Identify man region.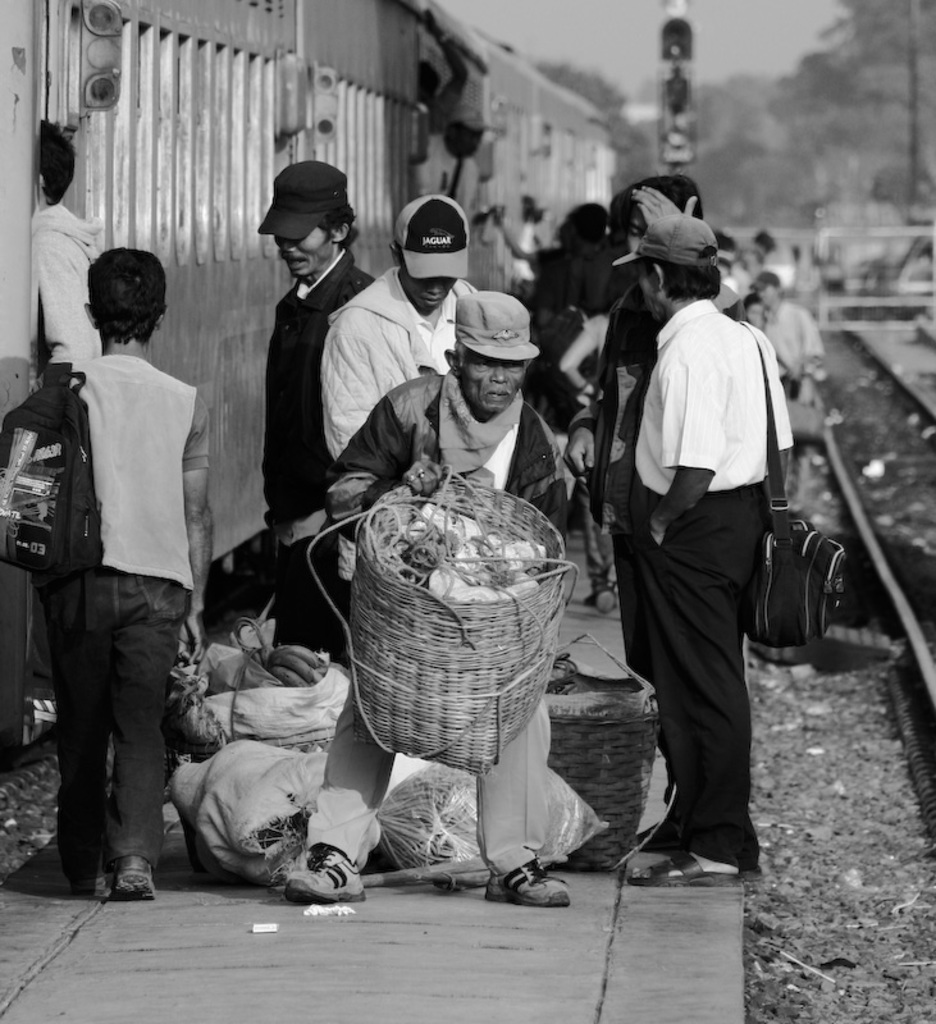
Region: l=23, t=119, r=110, b=375.
